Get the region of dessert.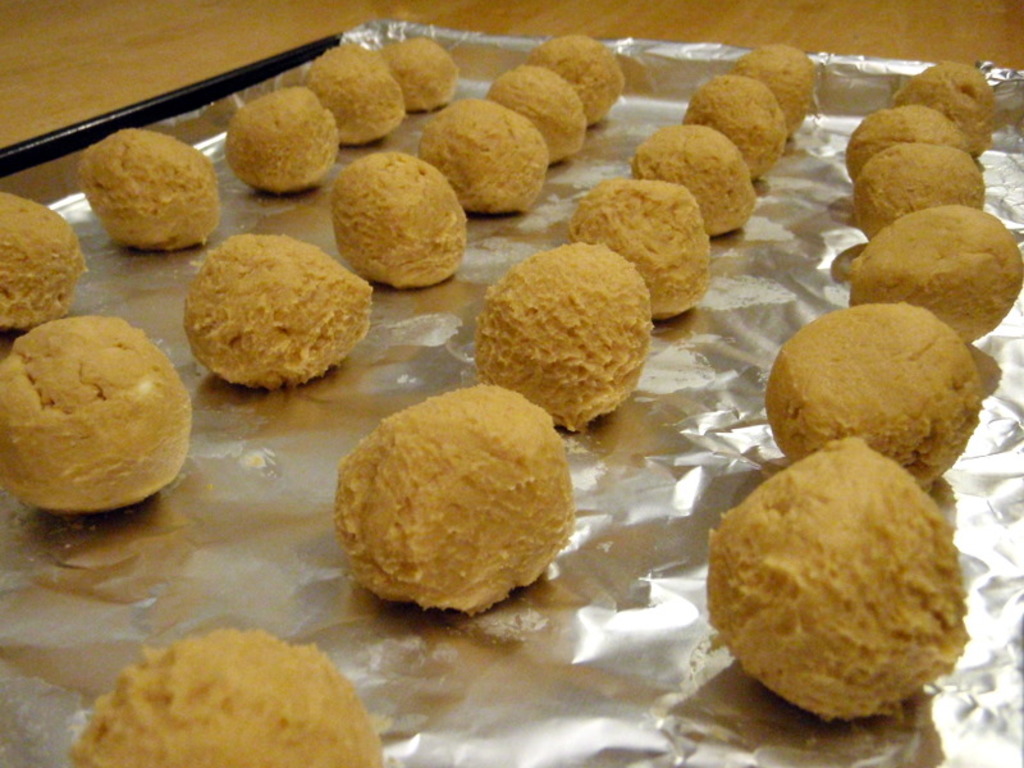
locate(184, 244, 379, 376).
